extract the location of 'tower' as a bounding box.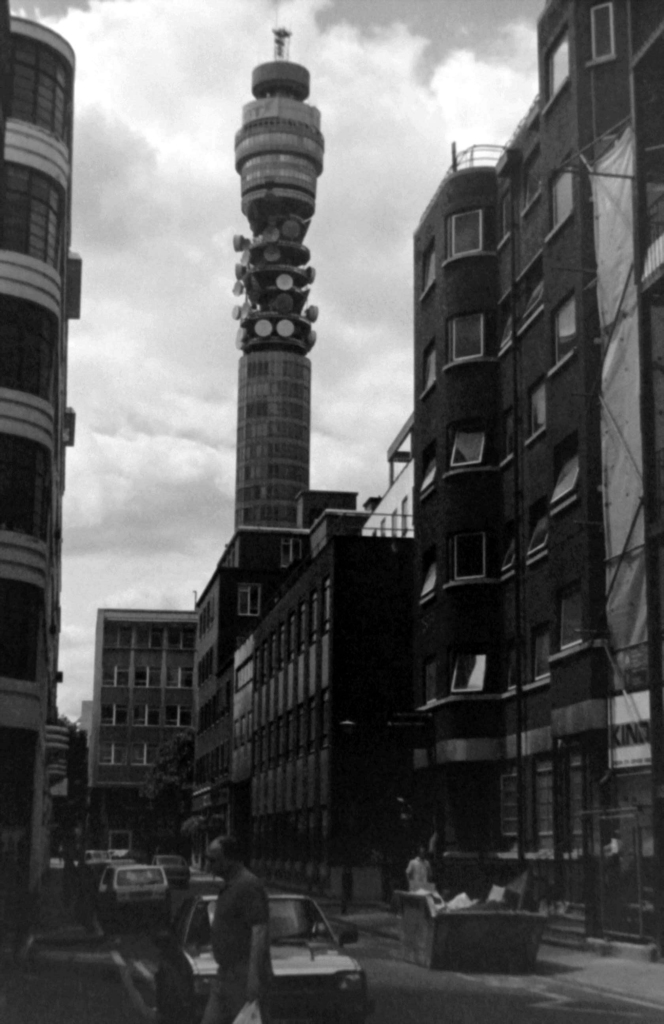
[192,29,353,882].
